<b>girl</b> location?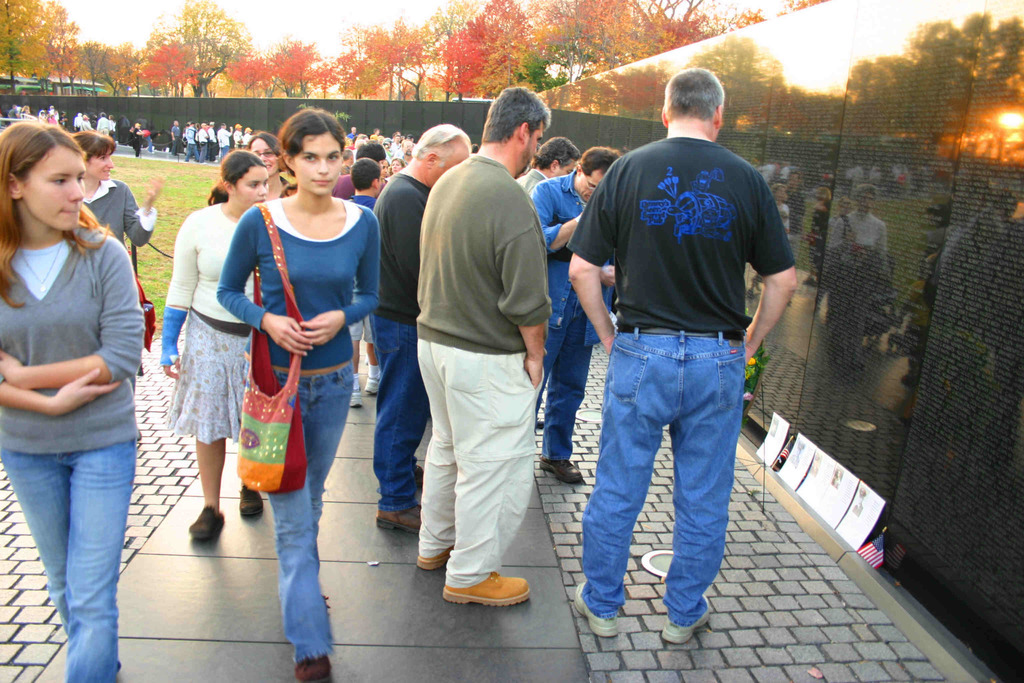
(0,115,142,682)
